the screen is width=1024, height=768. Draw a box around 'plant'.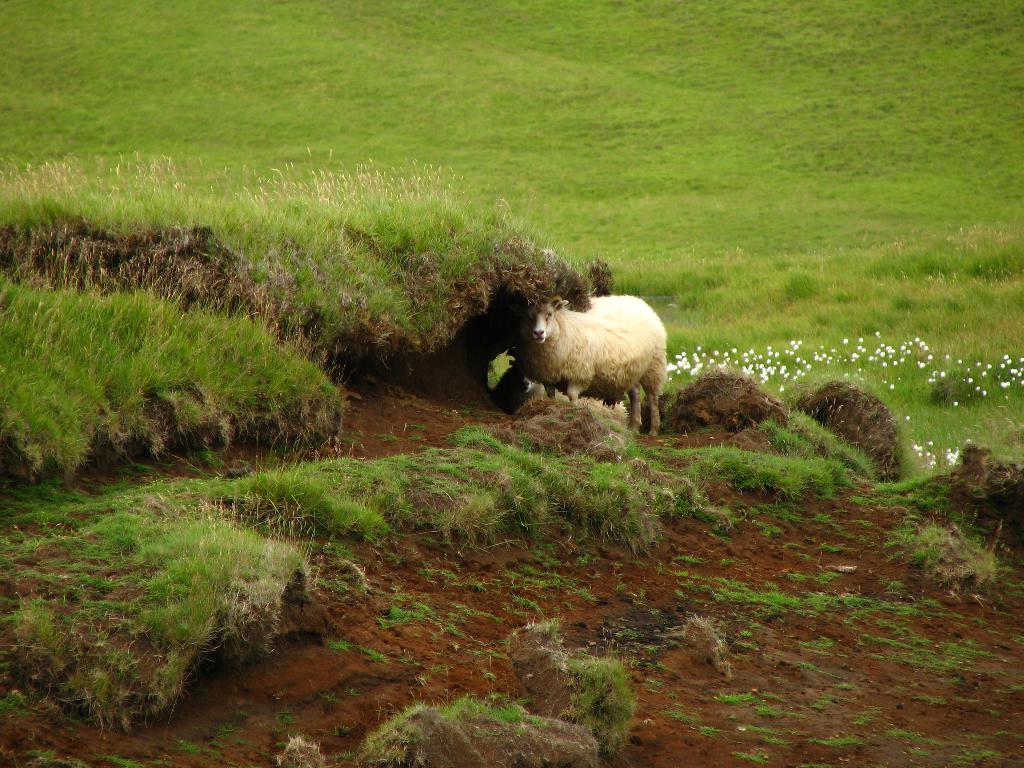
x1=957 y1=744 x2=1005 y2=767.
